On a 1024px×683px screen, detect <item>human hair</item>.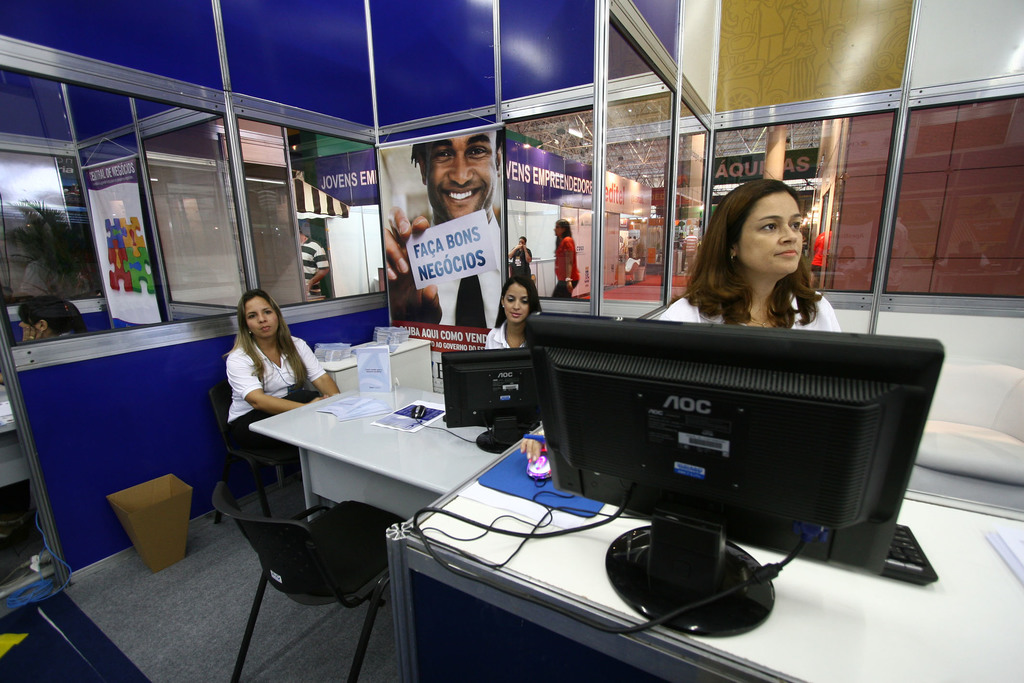
690:185:835:312.
